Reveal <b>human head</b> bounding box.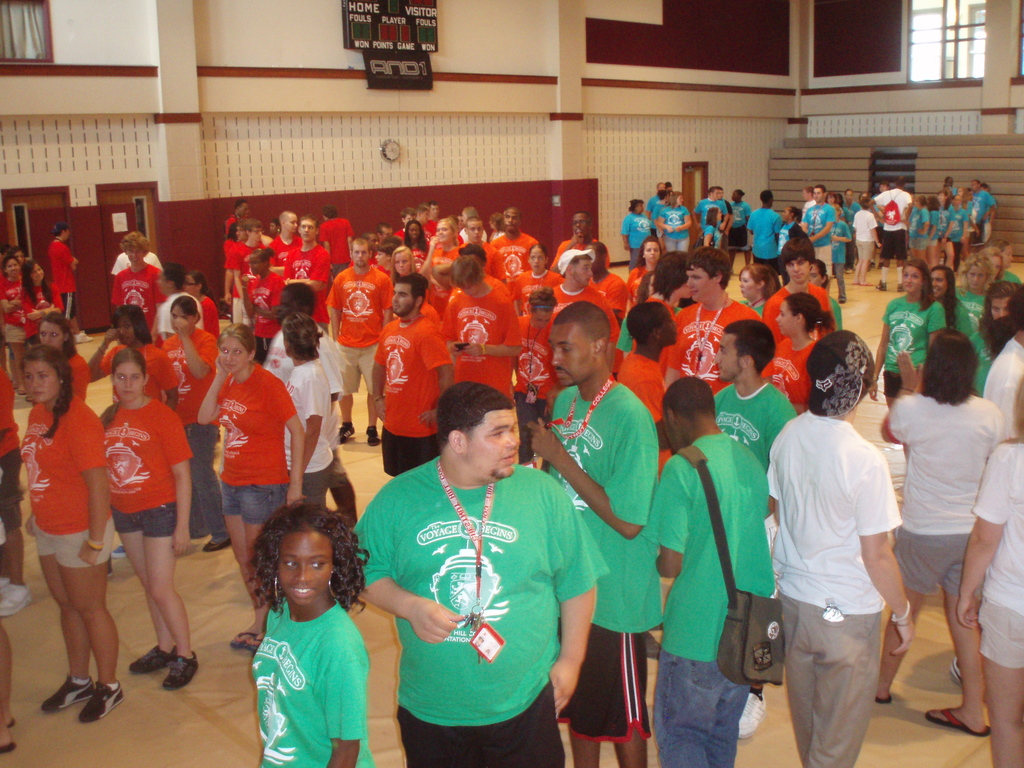
Revealed: bbox(657, 189, 672, 201).
